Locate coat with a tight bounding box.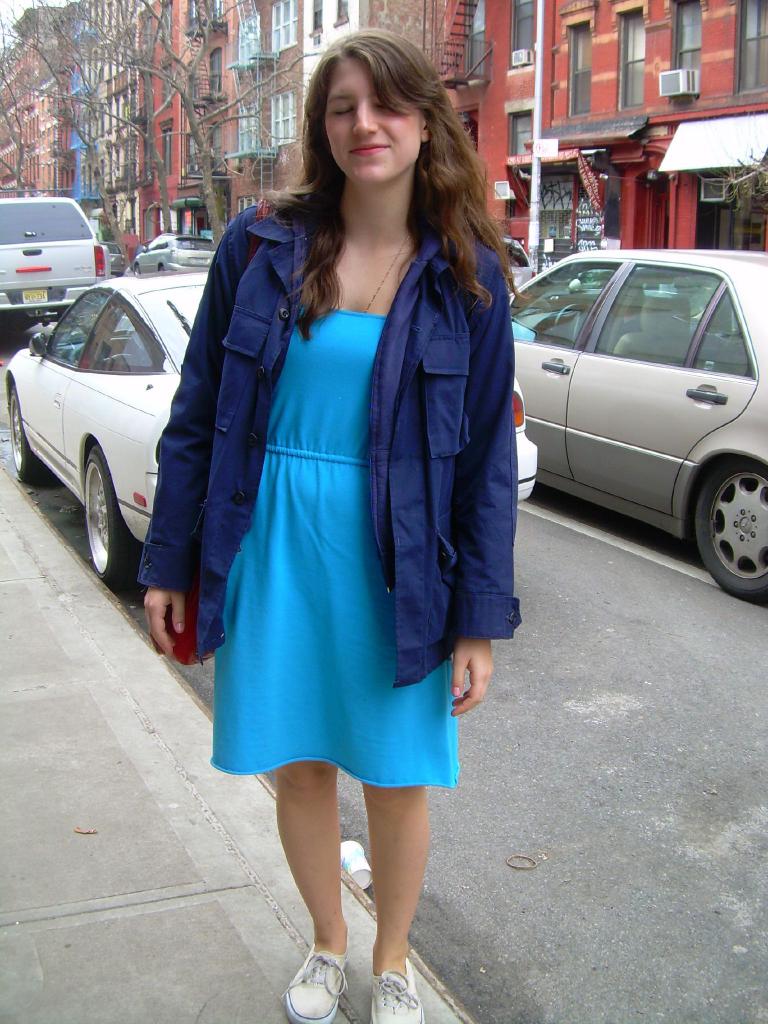
pyautogui.locateOnScreen(176, 119, 524, 766).
